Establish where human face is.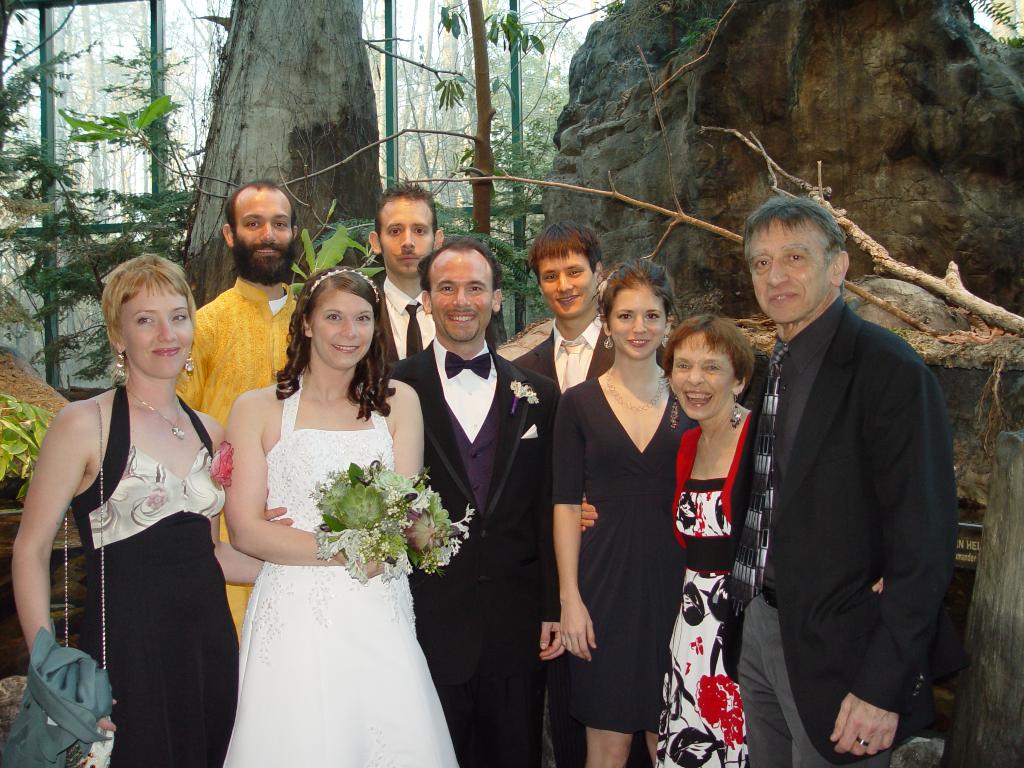
Established at <bbox>231, 188, 293, 282</bbox>.
